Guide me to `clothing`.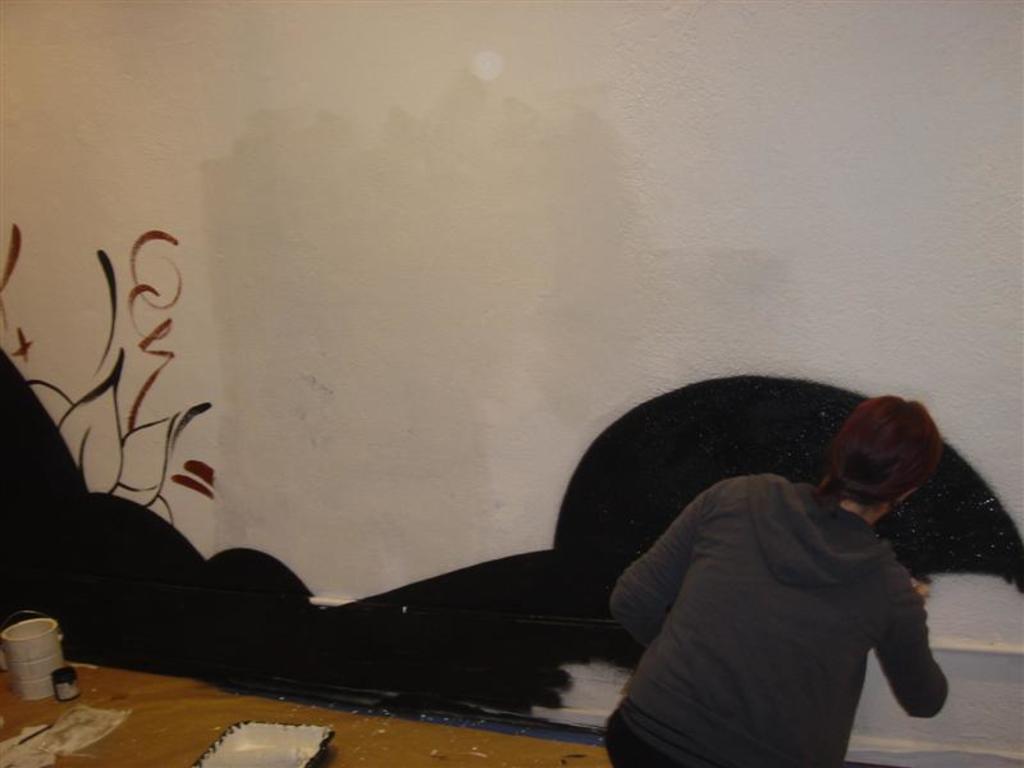
Guidance: {"x1": 604, "y1": 463, "x2": 957, "y2": 755}.
